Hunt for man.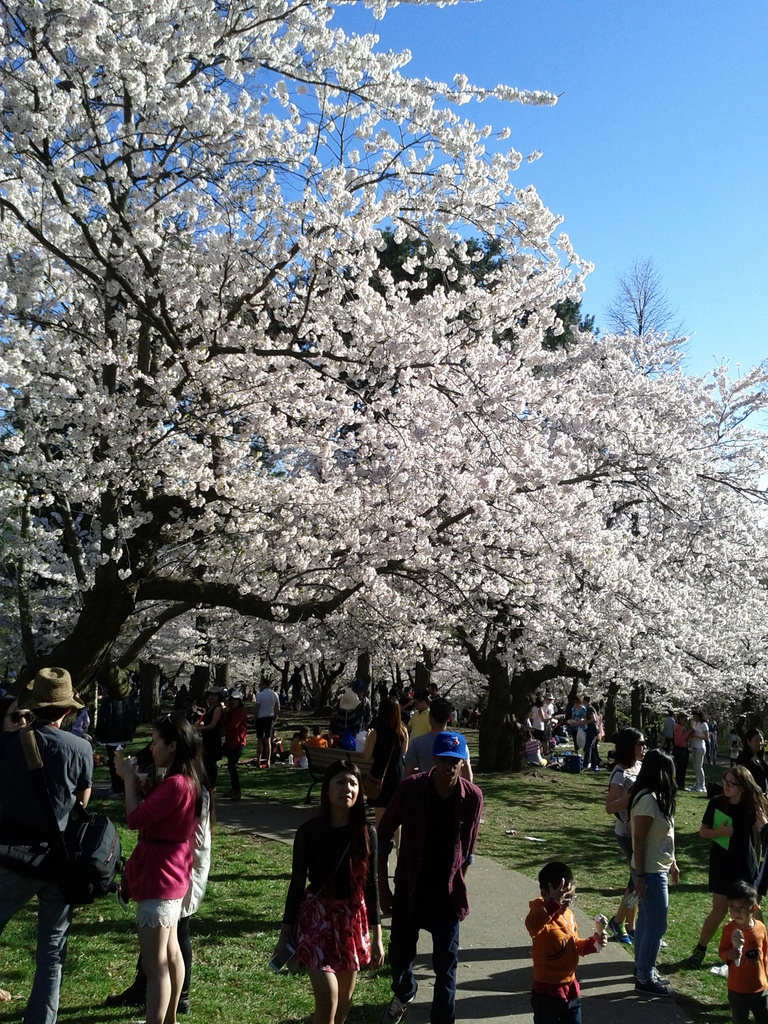
Hunted down at <box>404,744,497,1002</box>.
